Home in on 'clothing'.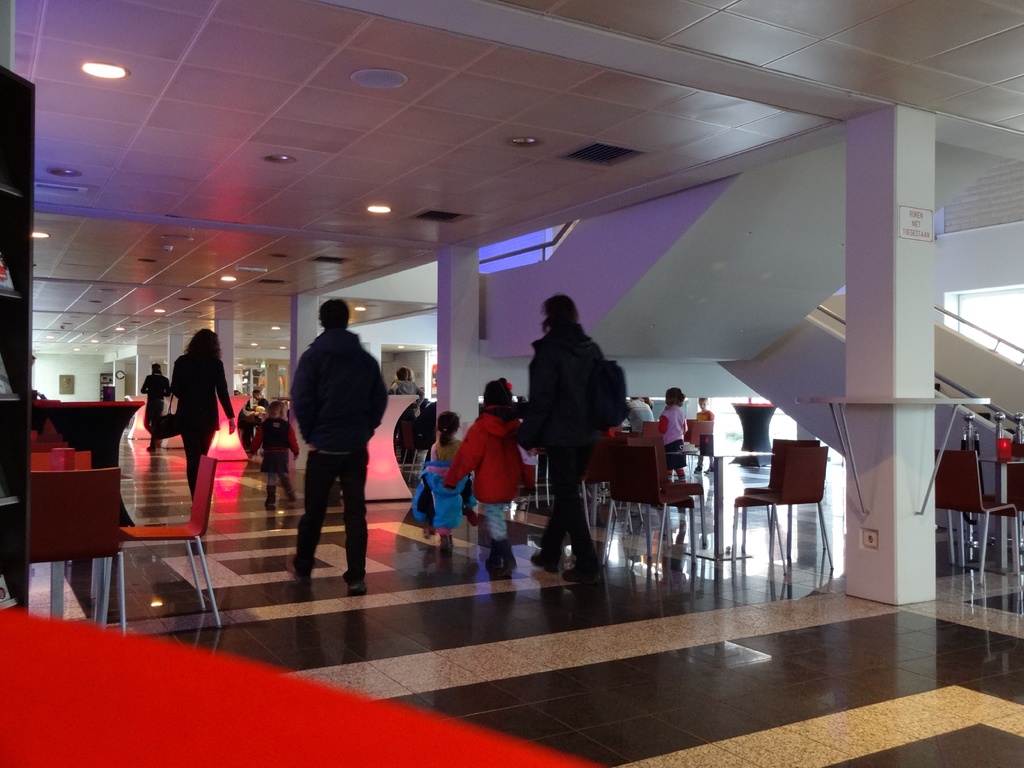
Homed in at Rect(246, 415, 300, 508).
